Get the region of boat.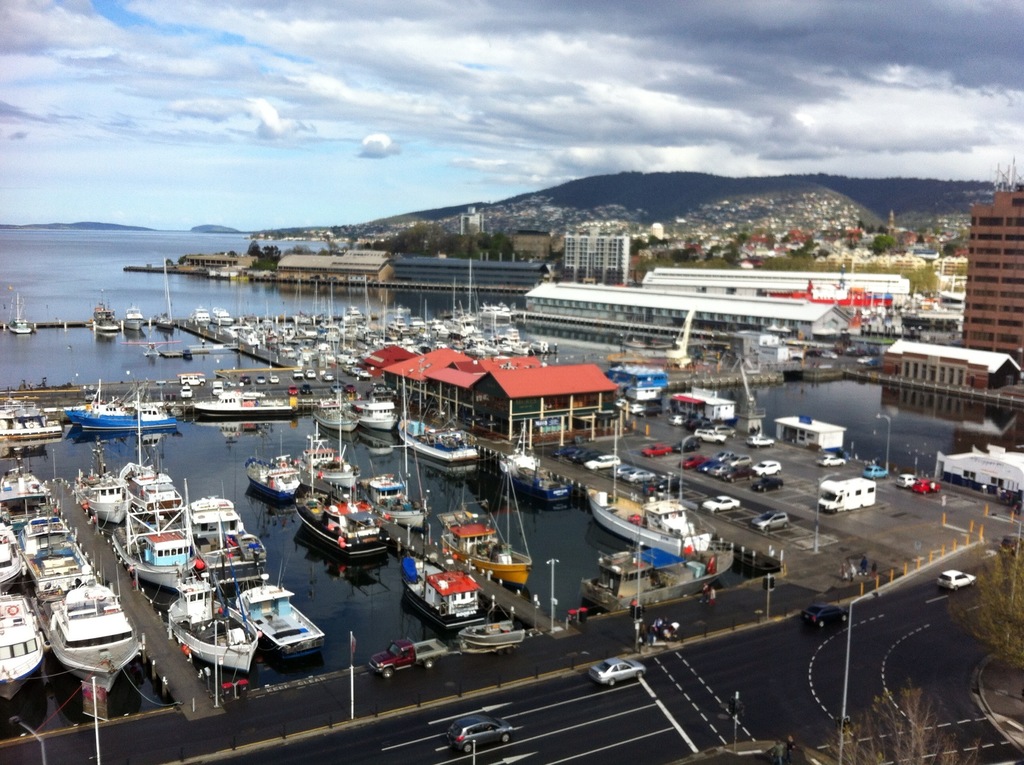
left=0, top=587, right=51, bottom=702.
